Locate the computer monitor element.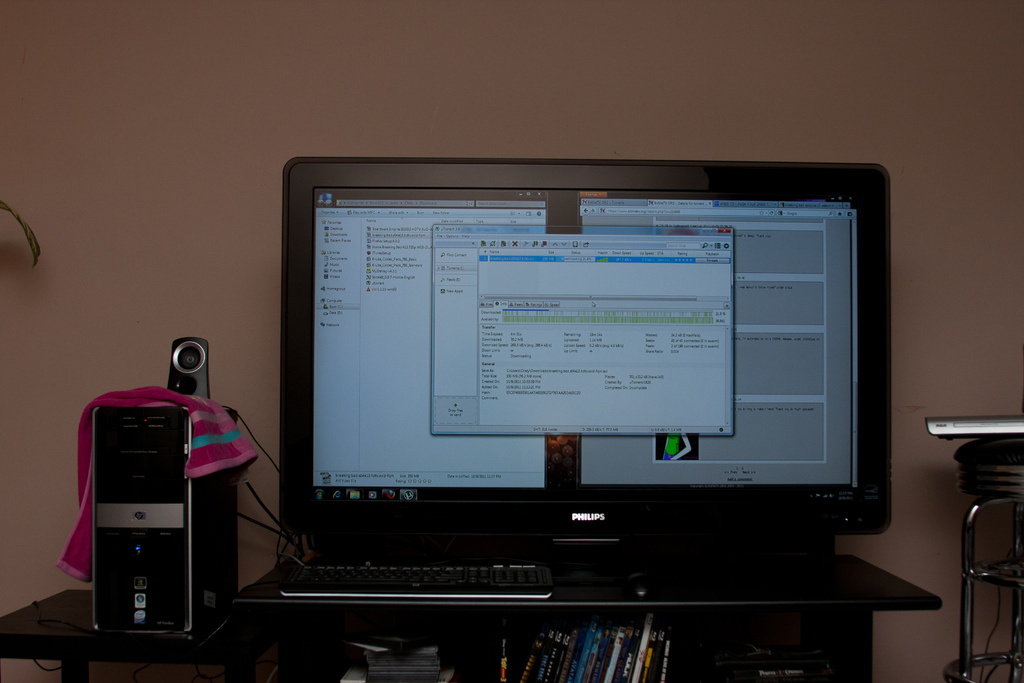
Element bbox: [289, 165, 890, 546].
